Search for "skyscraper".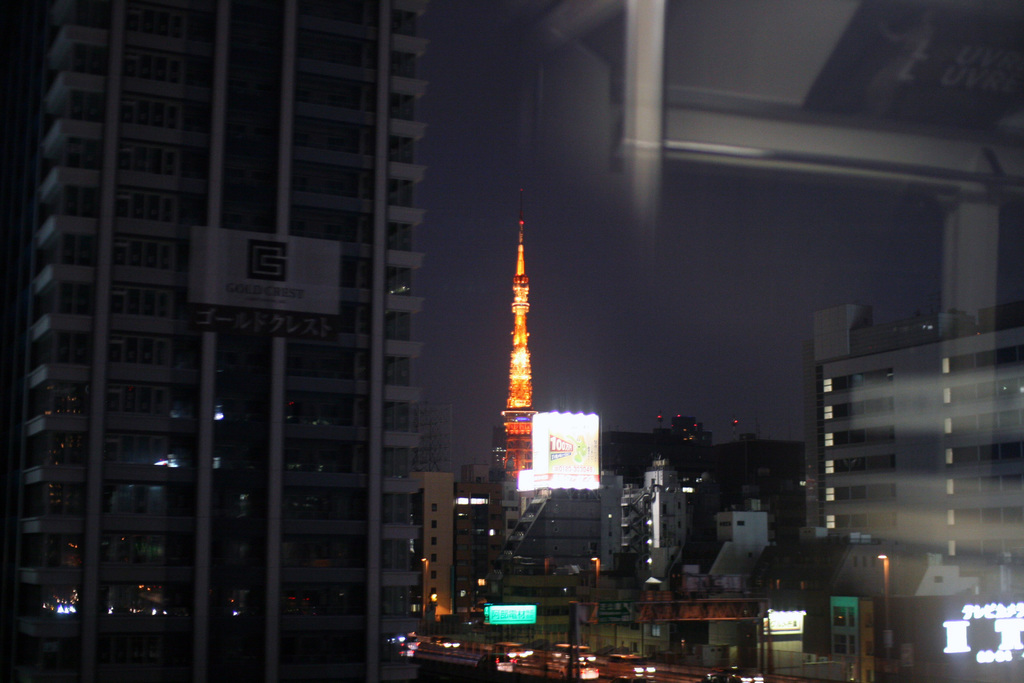
Found at BBox(6, 9, 502, 657).
